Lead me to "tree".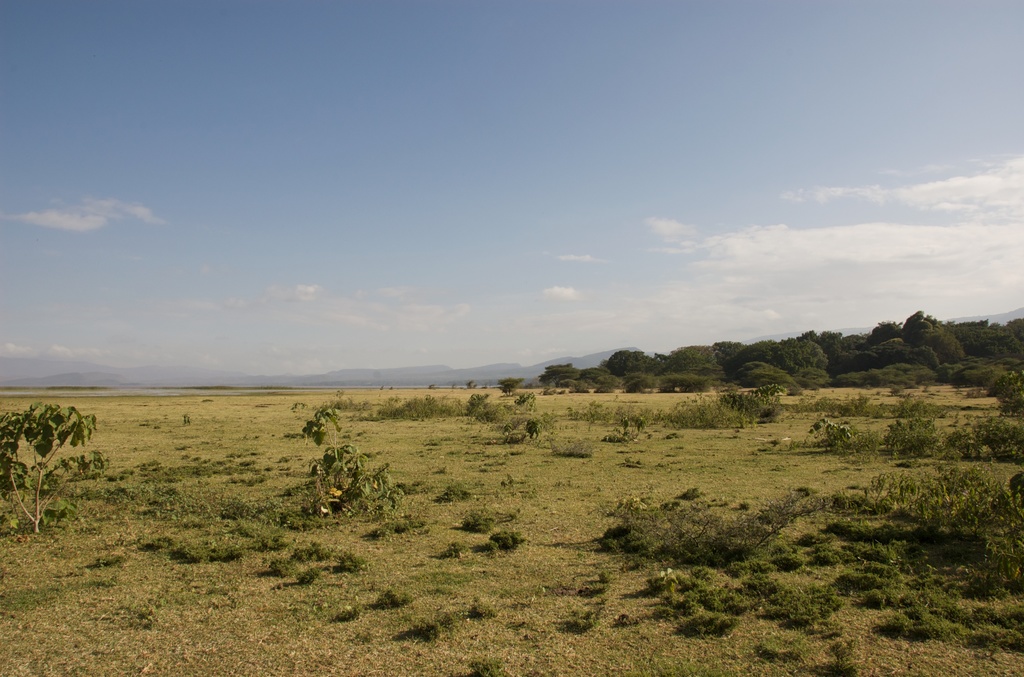
Lead to {"left": 714, "top": 342, "right": 742, "bottom": 364}.
